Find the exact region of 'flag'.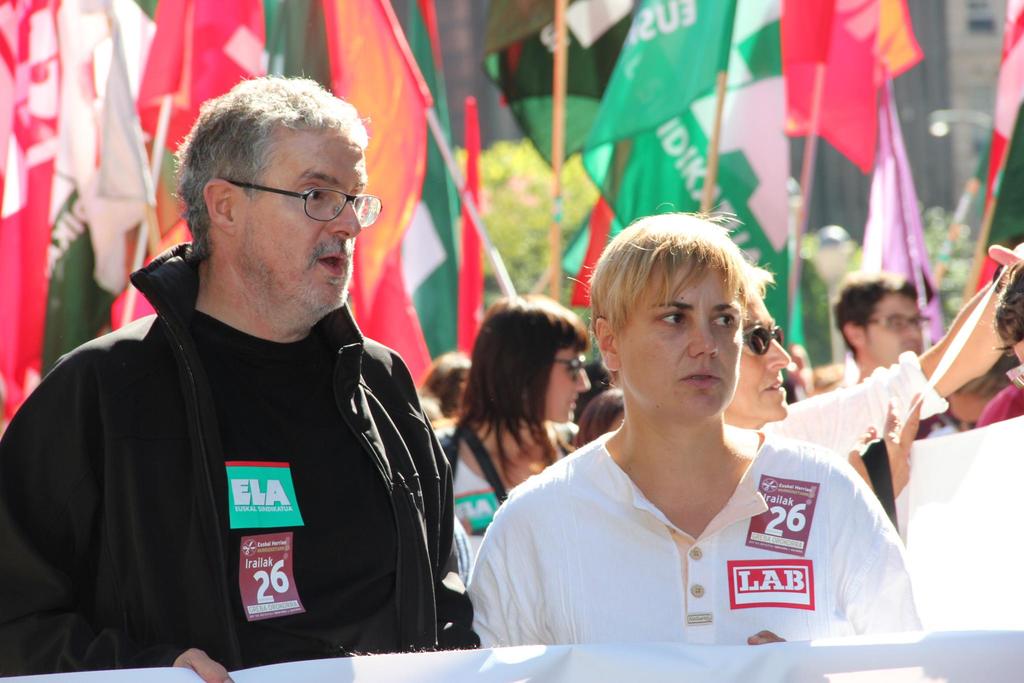
Exact region: {"left": 254, "top": 0, "right": 427, "bottom": 389}.
